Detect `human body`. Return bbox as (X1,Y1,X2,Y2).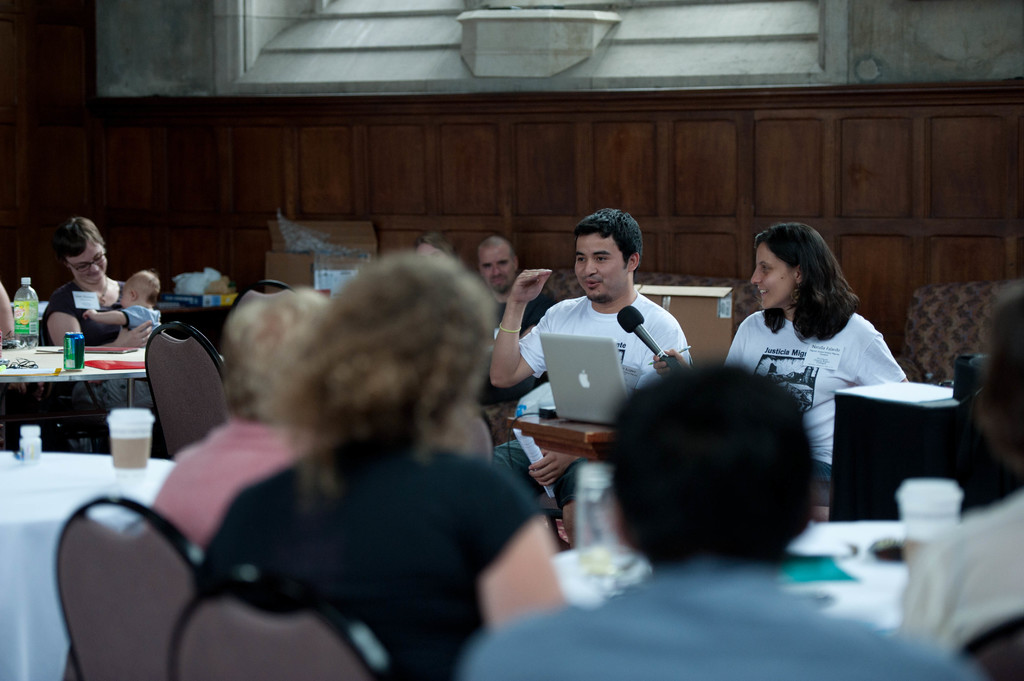
(82,305,162,347).
